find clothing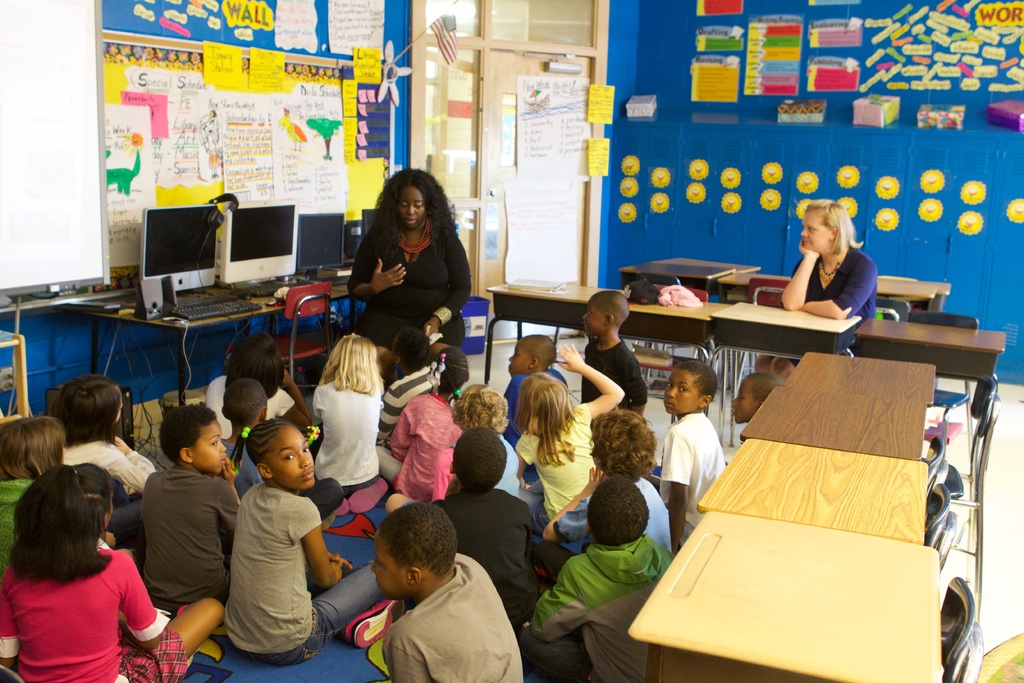
[309,372,393,480]
